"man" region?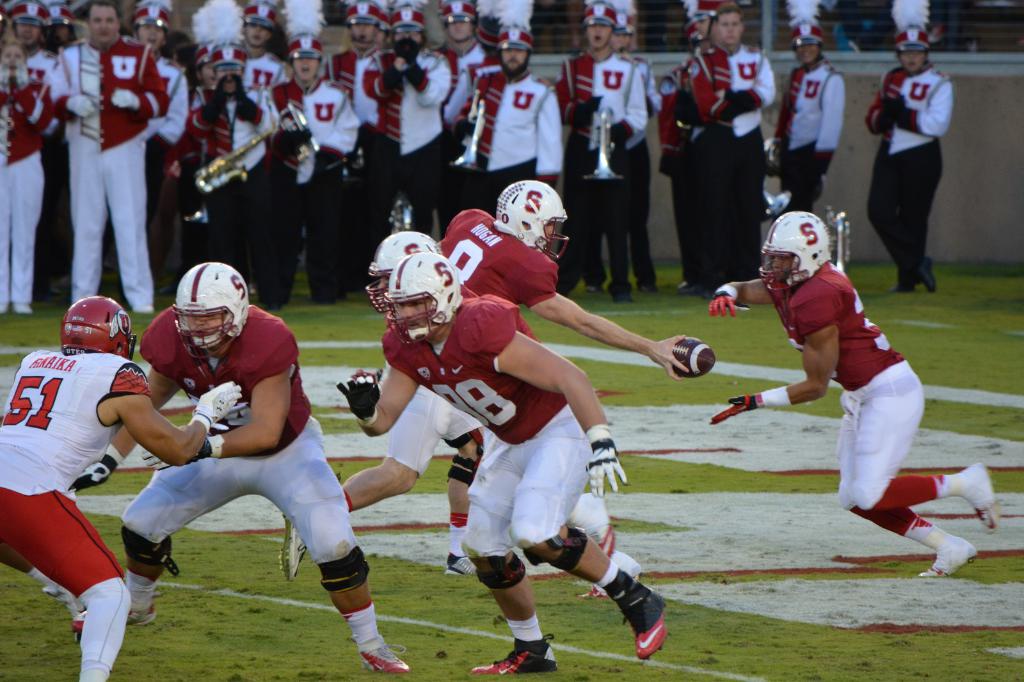
{"x1": 603, "y1": 0, "x2": 678, "y2": 302}
